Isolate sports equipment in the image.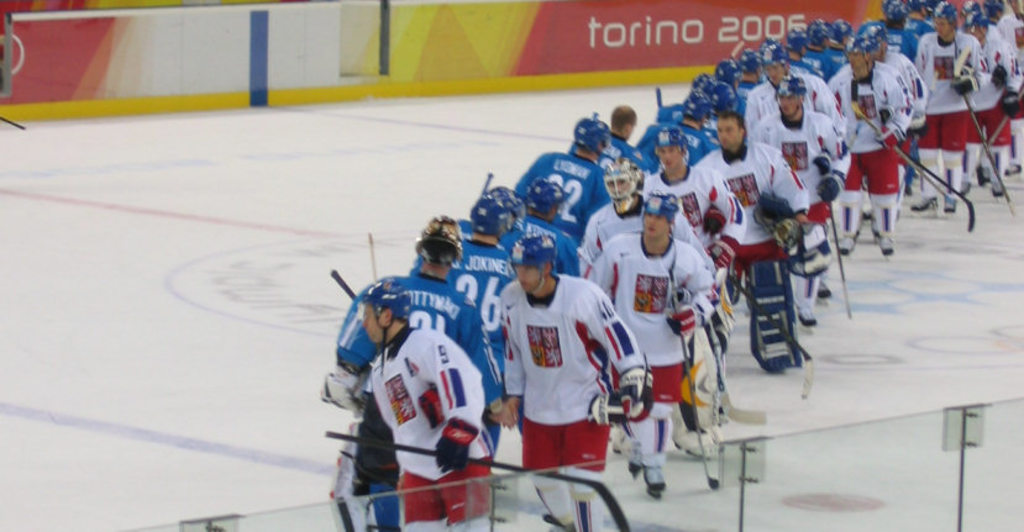
Isolated region: box(877, 238, 898, 268).
